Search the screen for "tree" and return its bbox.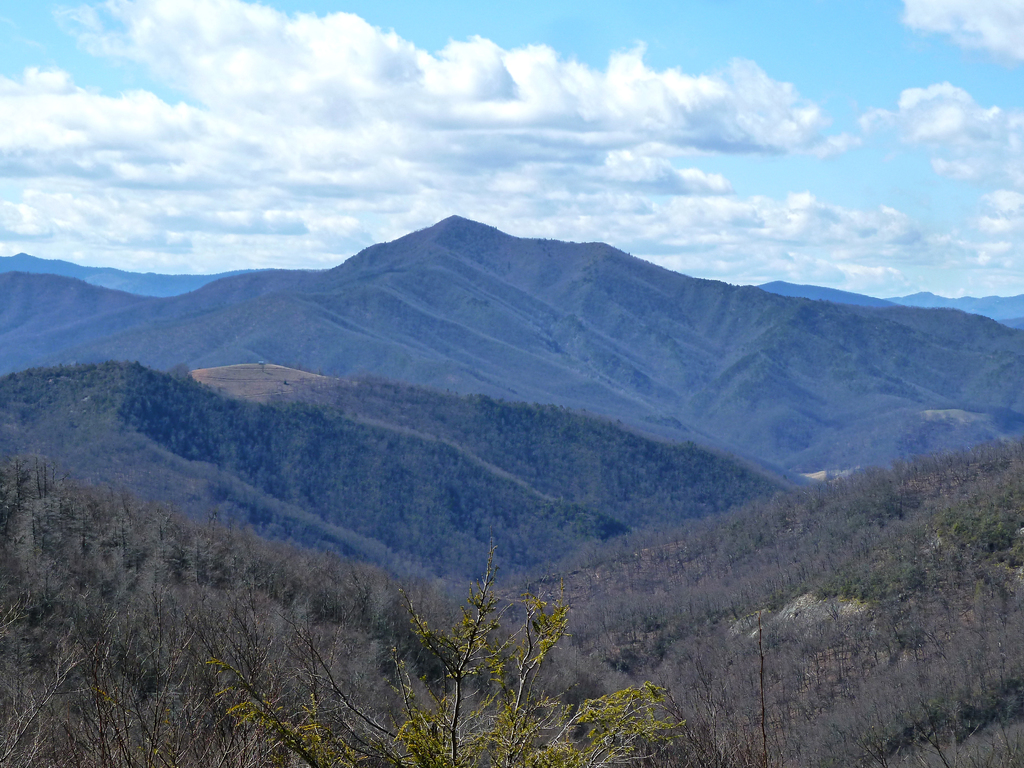
Found: <region>196, 531, 694, 767</region>.
